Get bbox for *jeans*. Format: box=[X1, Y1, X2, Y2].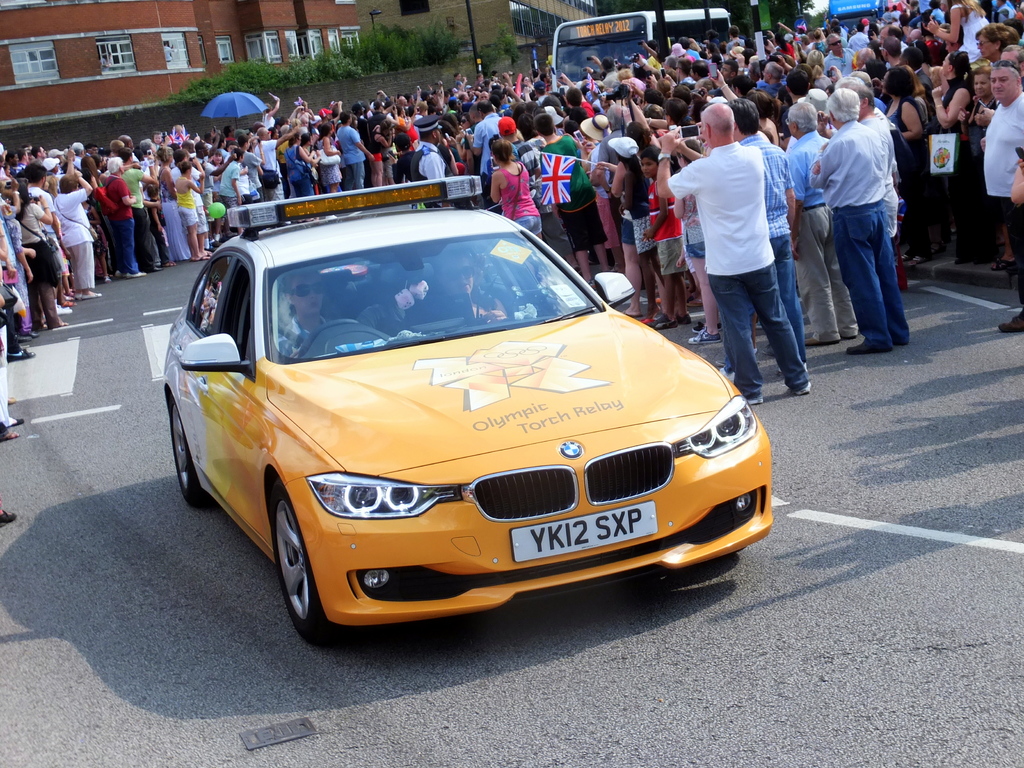
box=[797, 204, 863, 346].
